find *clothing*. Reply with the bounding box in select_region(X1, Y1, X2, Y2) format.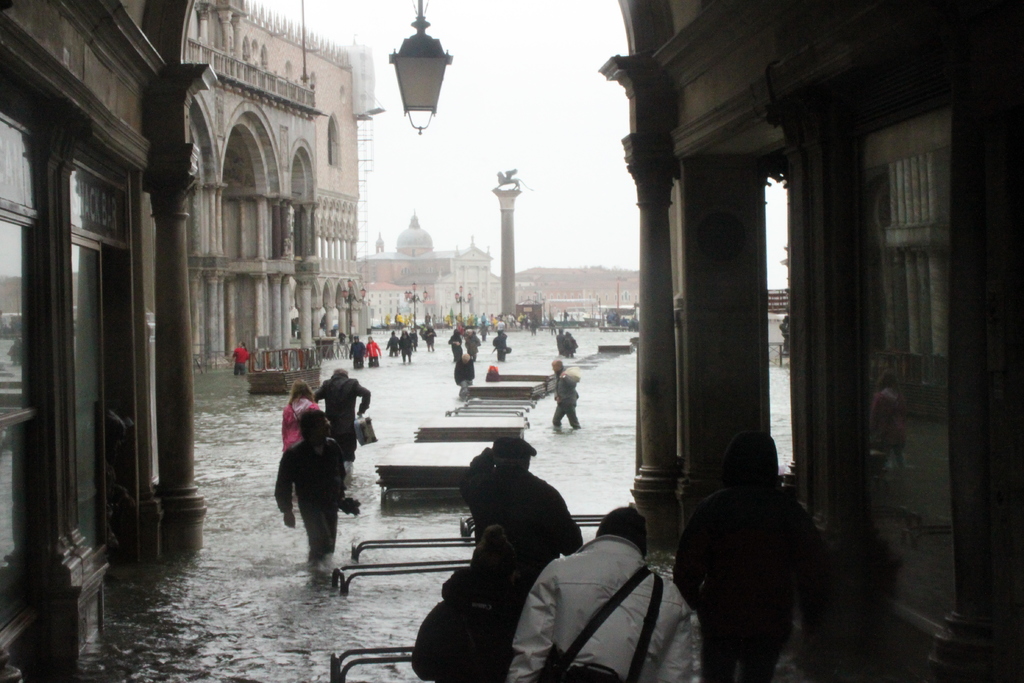
select_region(268, 433, 351, 551).
